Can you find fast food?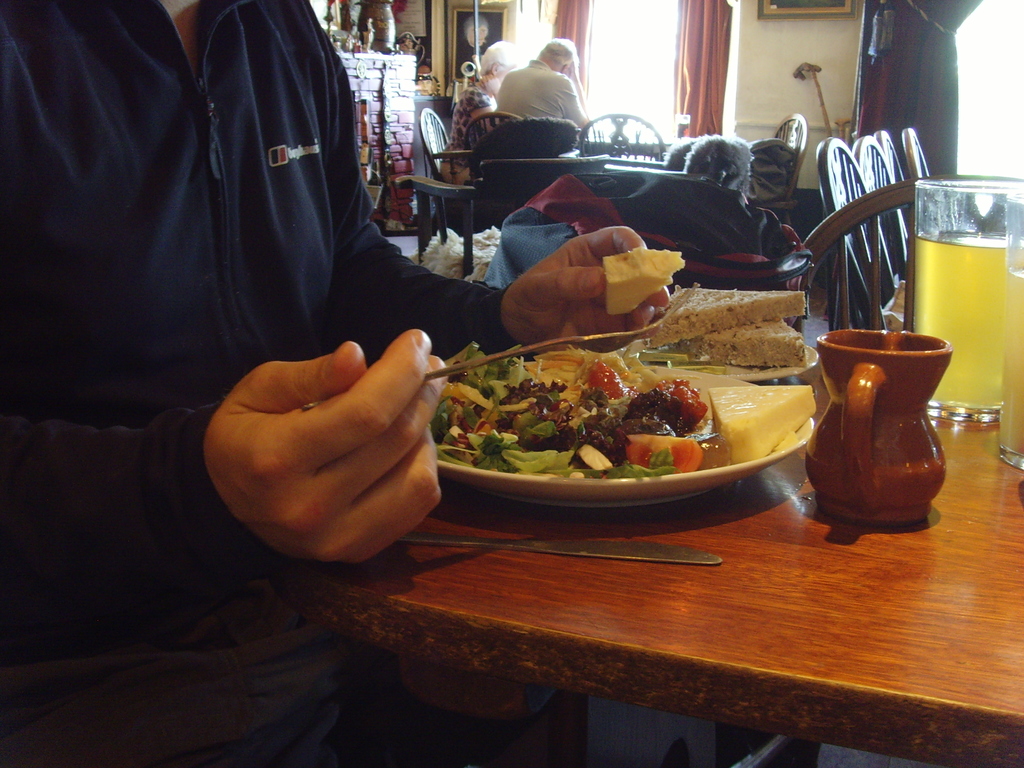
Yes, bounding box: locate(408, 331, 793, 506).
